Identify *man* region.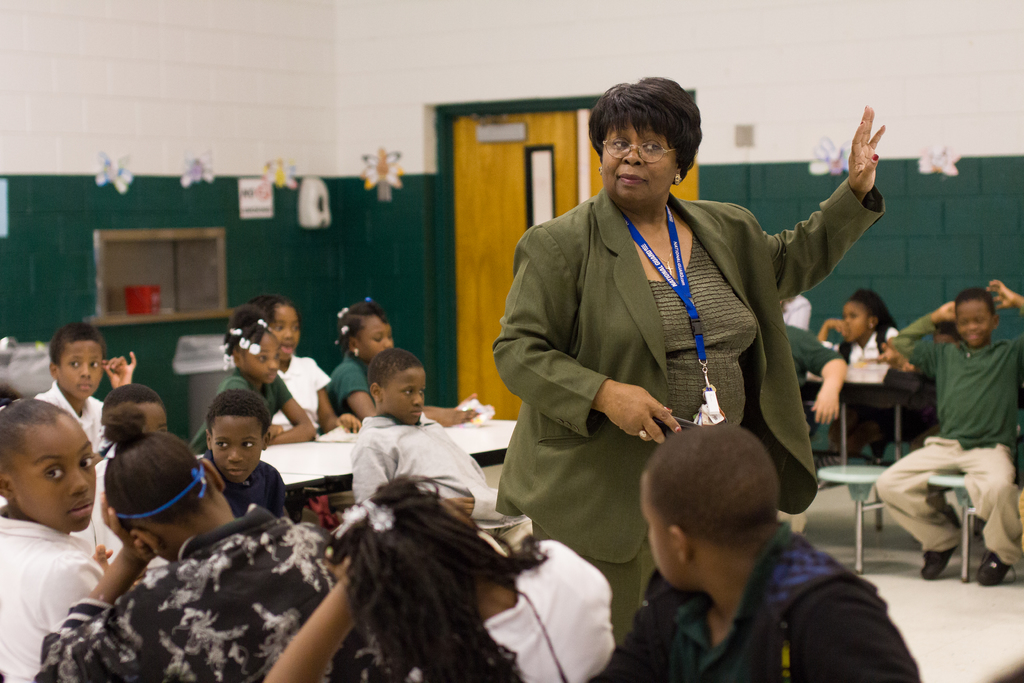
Region: BBox(570, 418, 931, 682).
